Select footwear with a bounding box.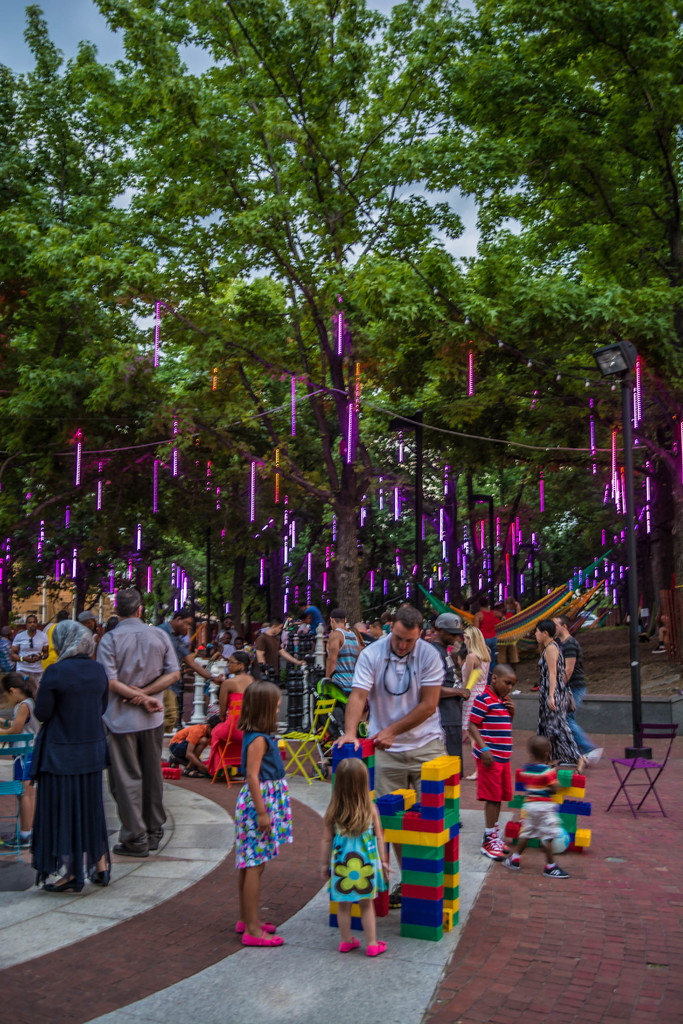
(368, 935, 386, 954).
